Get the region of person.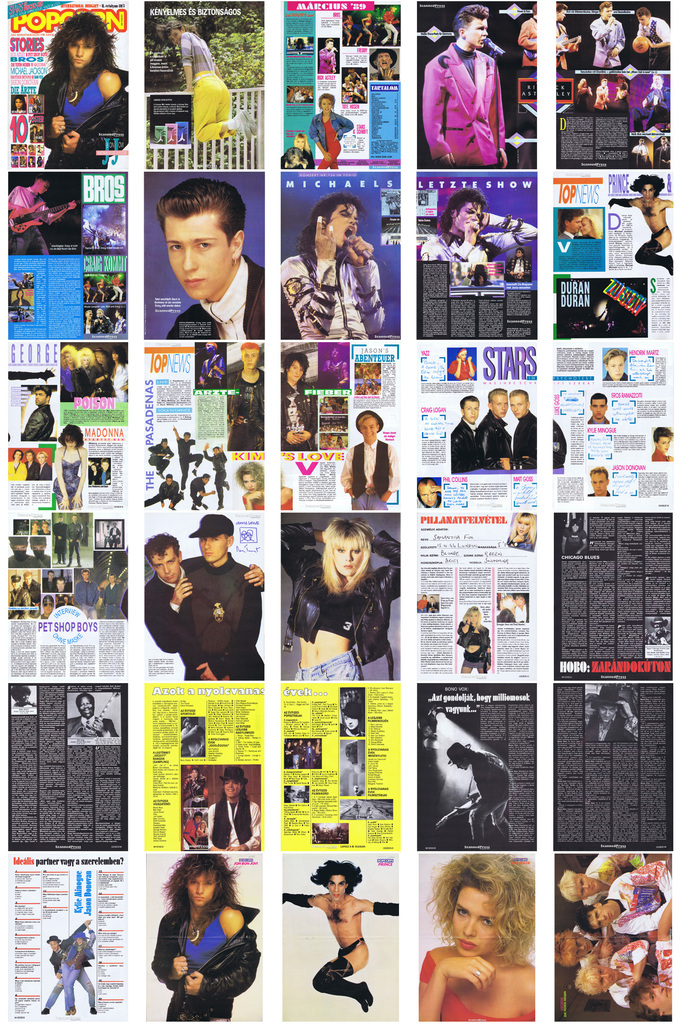
[x1=176, y1=171, x2=267, y2=337].
